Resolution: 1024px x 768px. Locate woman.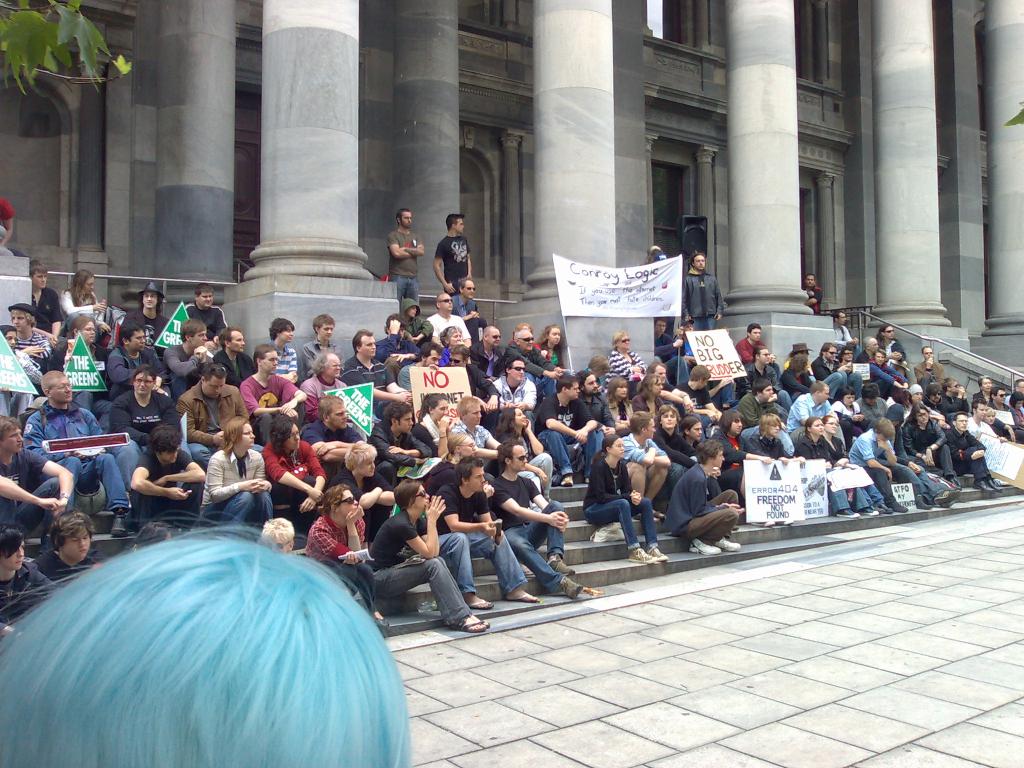
l=0, t=522, r=414, b=767.
